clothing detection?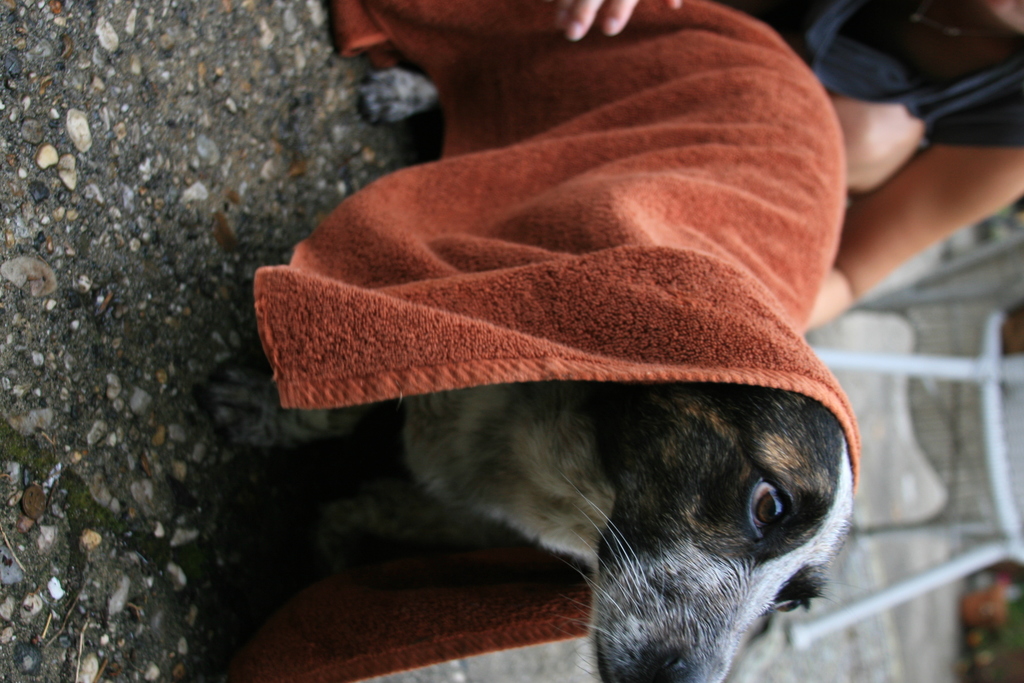
{"left": 726, "top": 0, "right": 1023, "bottom": 148}
